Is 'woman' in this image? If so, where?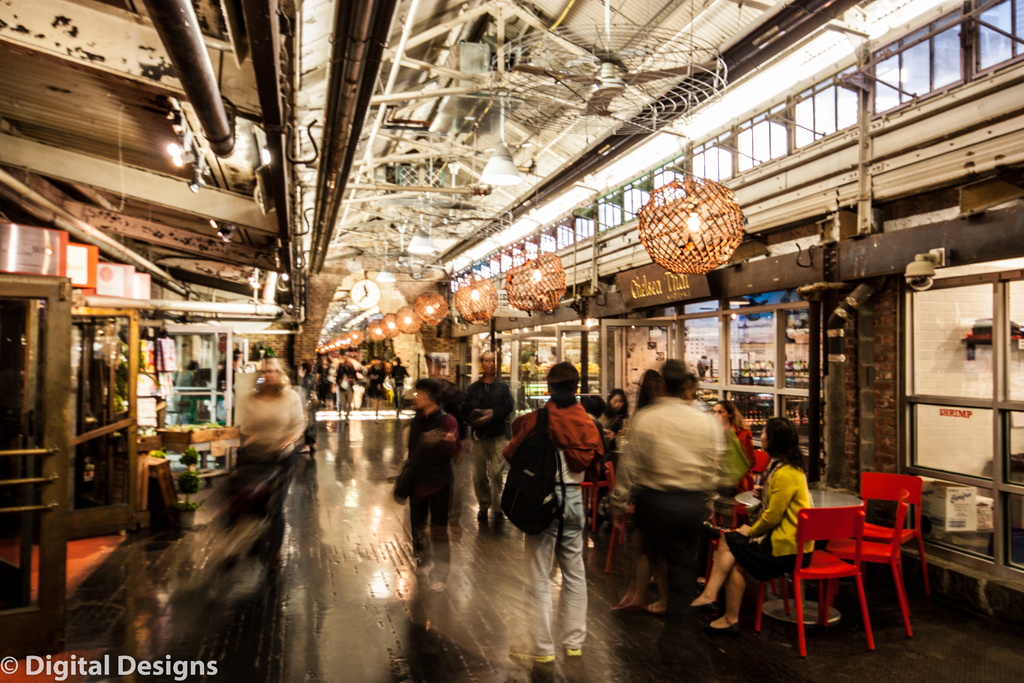
Yes, at [x1=600, y1=388, x2=627, y2=436].
